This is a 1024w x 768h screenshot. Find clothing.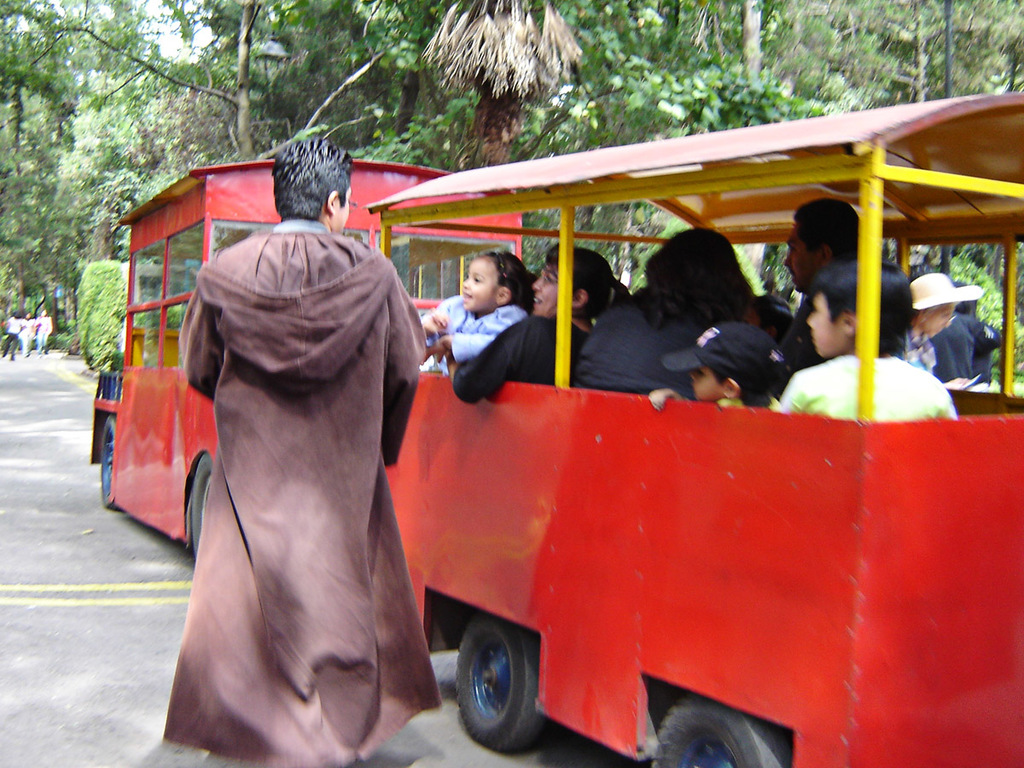
Bounding box: region(779, 352, 957, 419).
